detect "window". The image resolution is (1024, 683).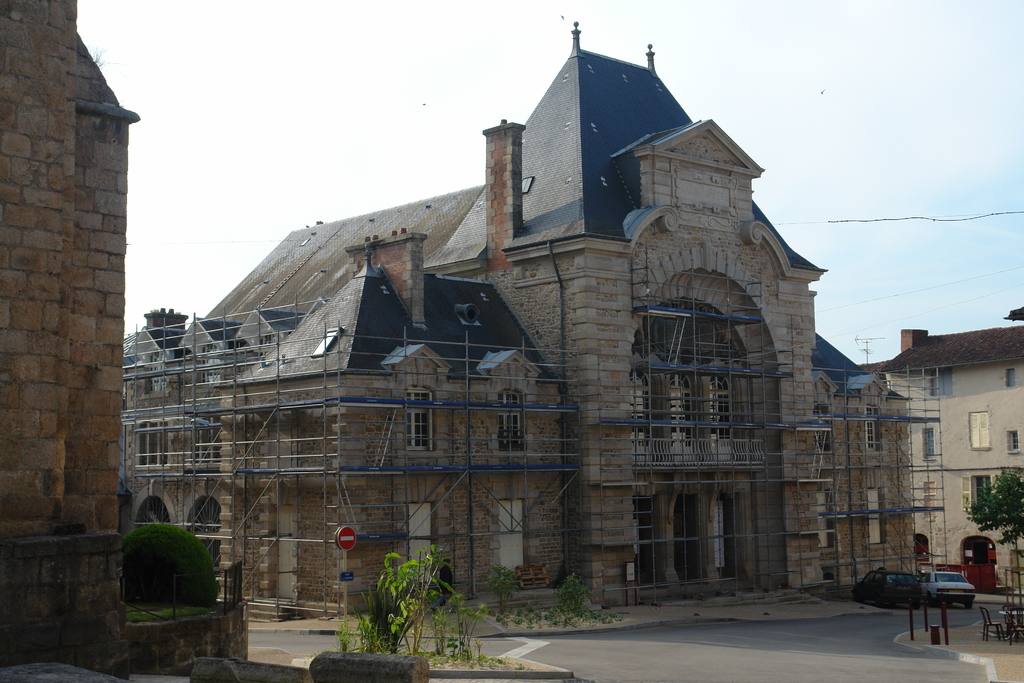
bbox(499, 382, 526, 457).
